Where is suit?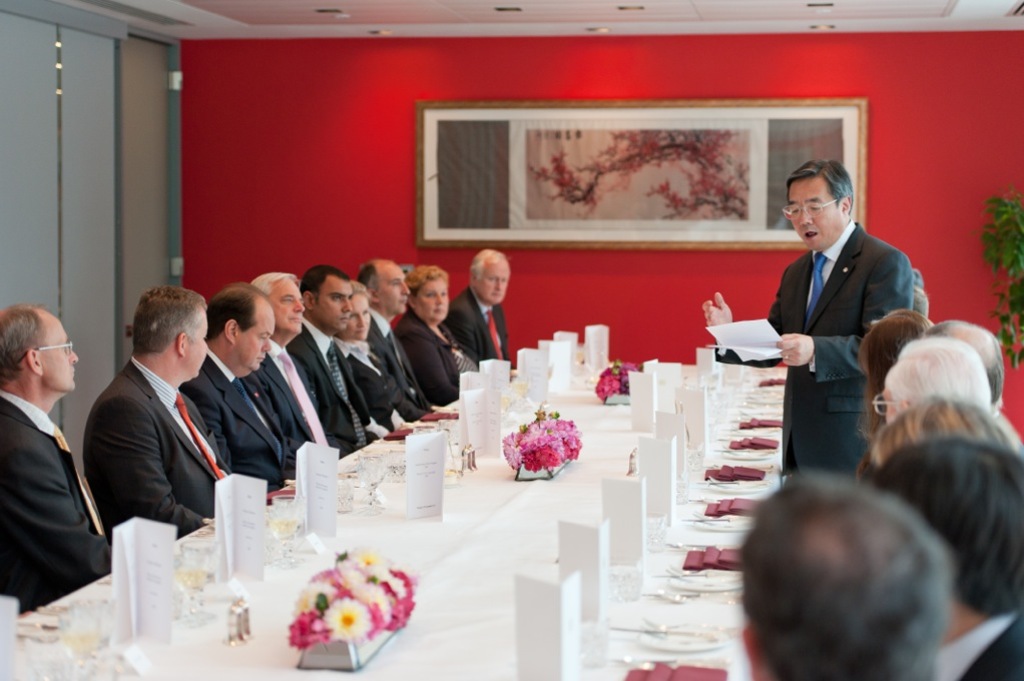
pyautogui.locateOnScreen(180, 348, 287, 495).
